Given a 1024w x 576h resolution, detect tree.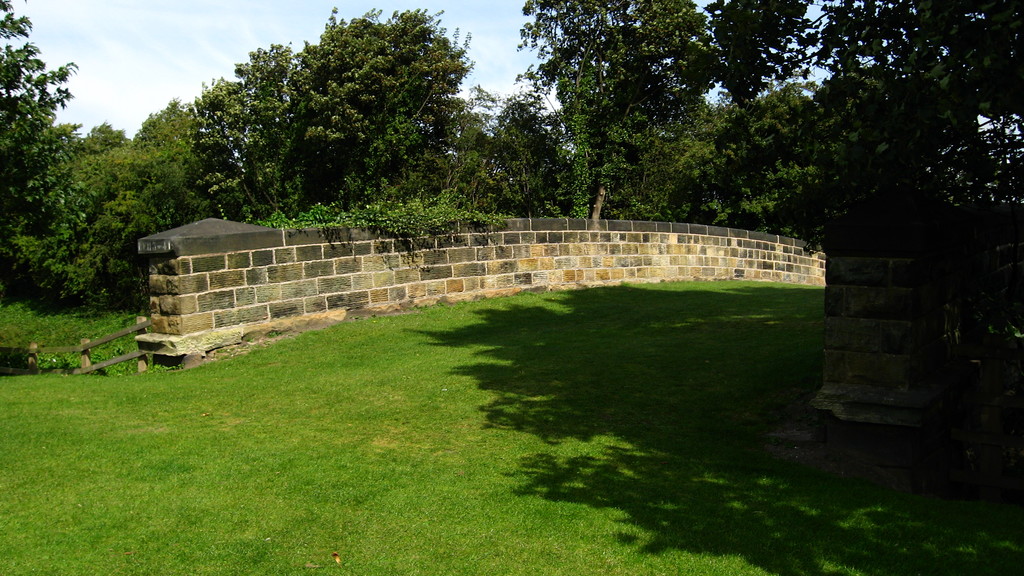
<box>103,88,251,275</box>.
